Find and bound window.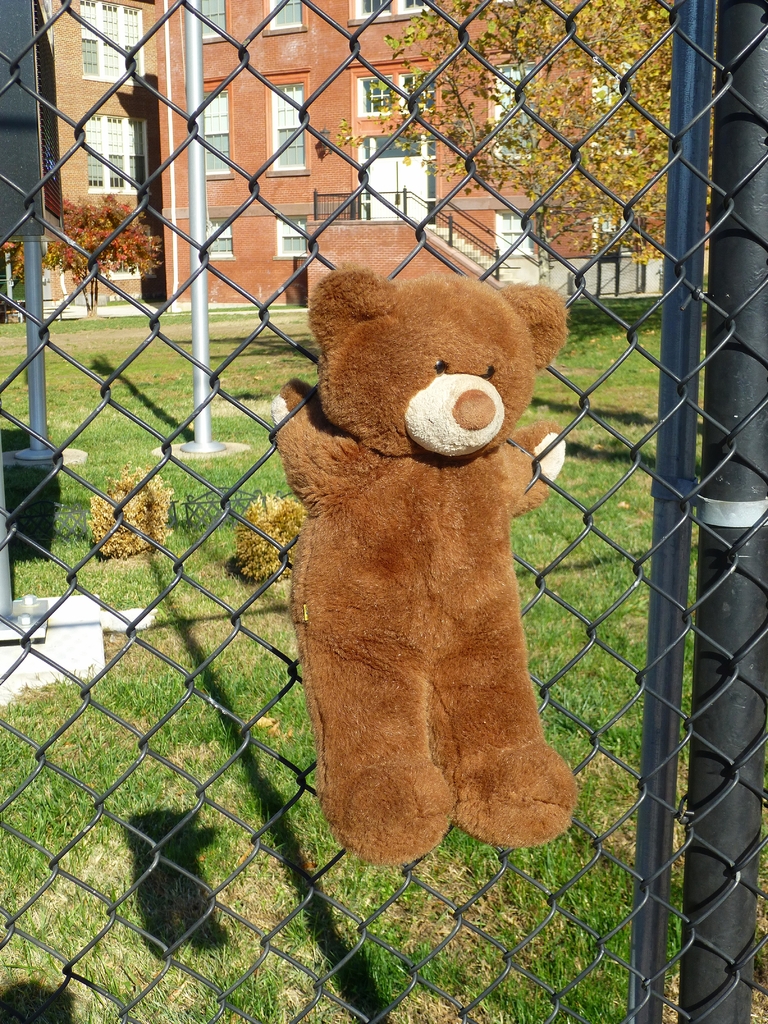
Bound: [x1=404, y1=0, x2=435, y2=14].
